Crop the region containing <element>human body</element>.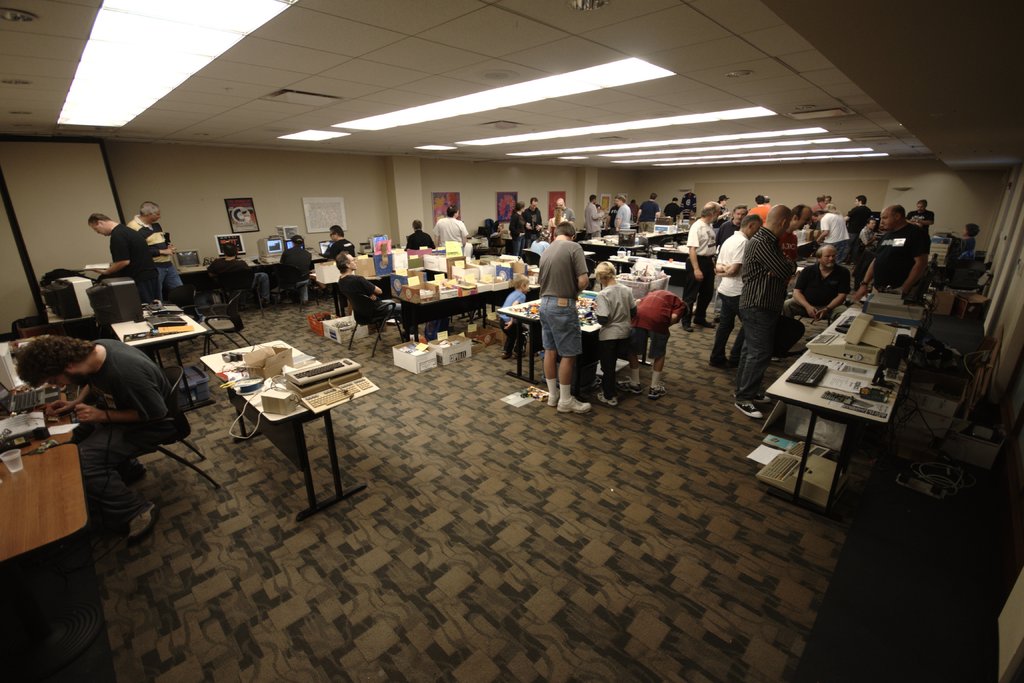
Crop region: locate(716, 195, 728, 226).
